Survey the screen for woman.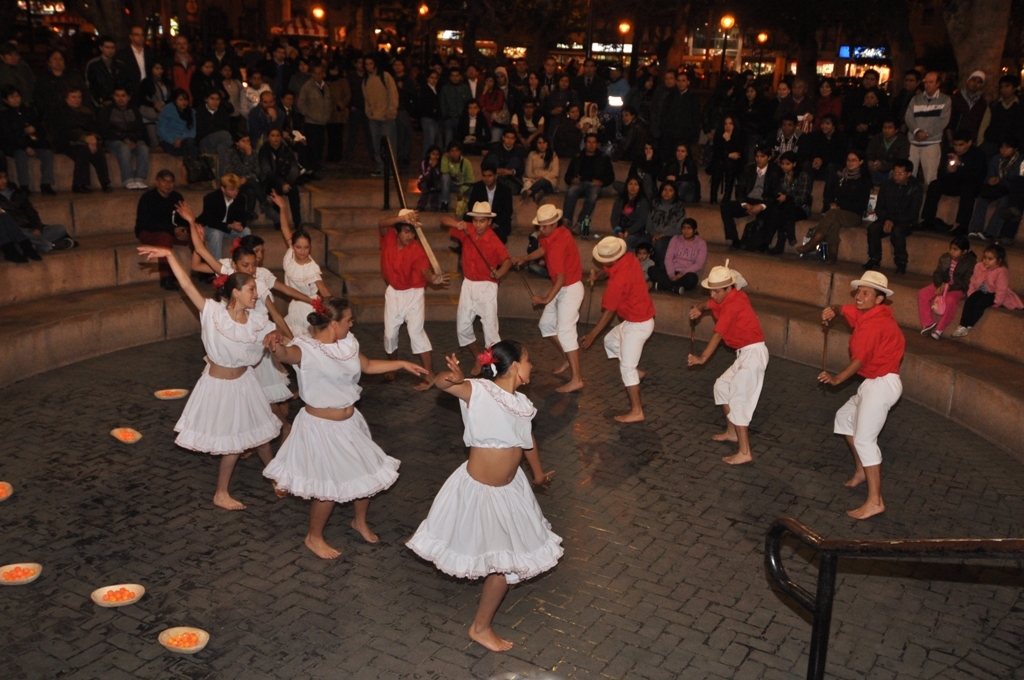
Survey found: l=179, t=201, r=319, b=406.
